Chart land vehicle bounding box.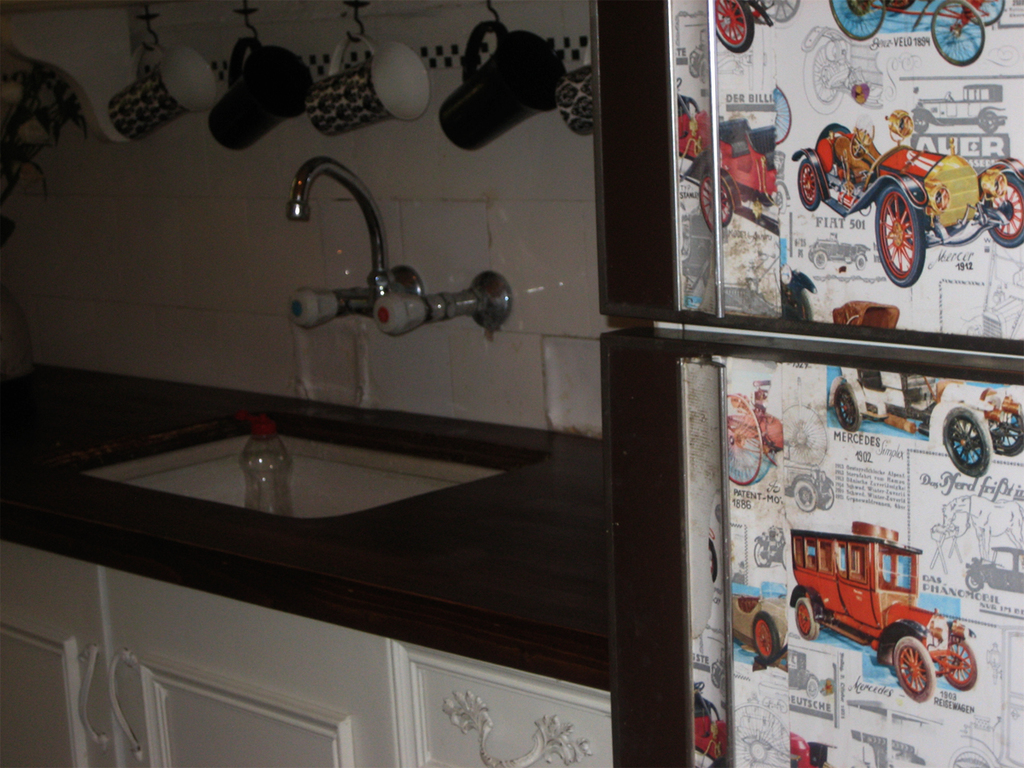
Charted: box(827, 0, 1006, 66).
